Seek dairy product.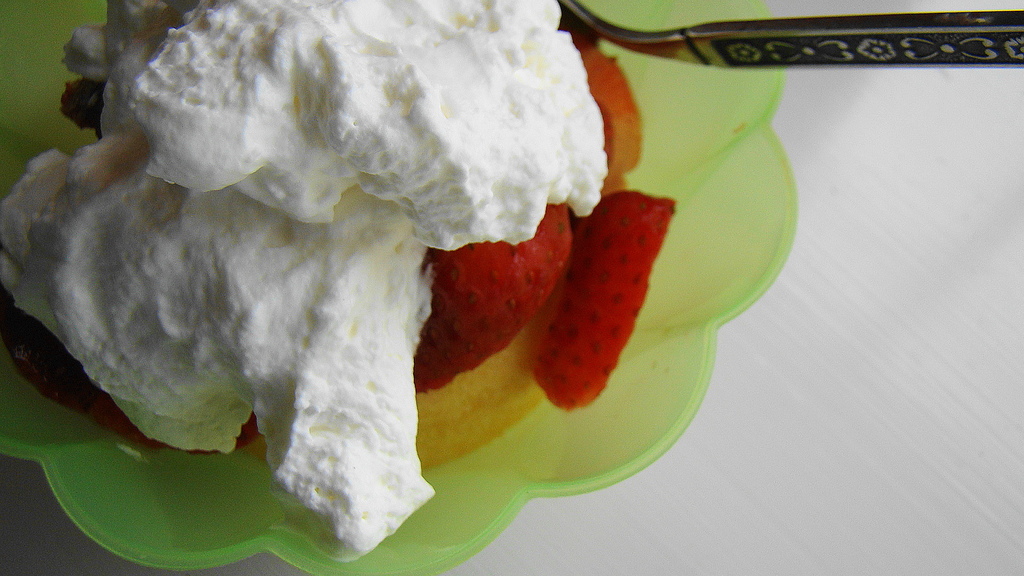
crop(78, 0, 709, 532).
